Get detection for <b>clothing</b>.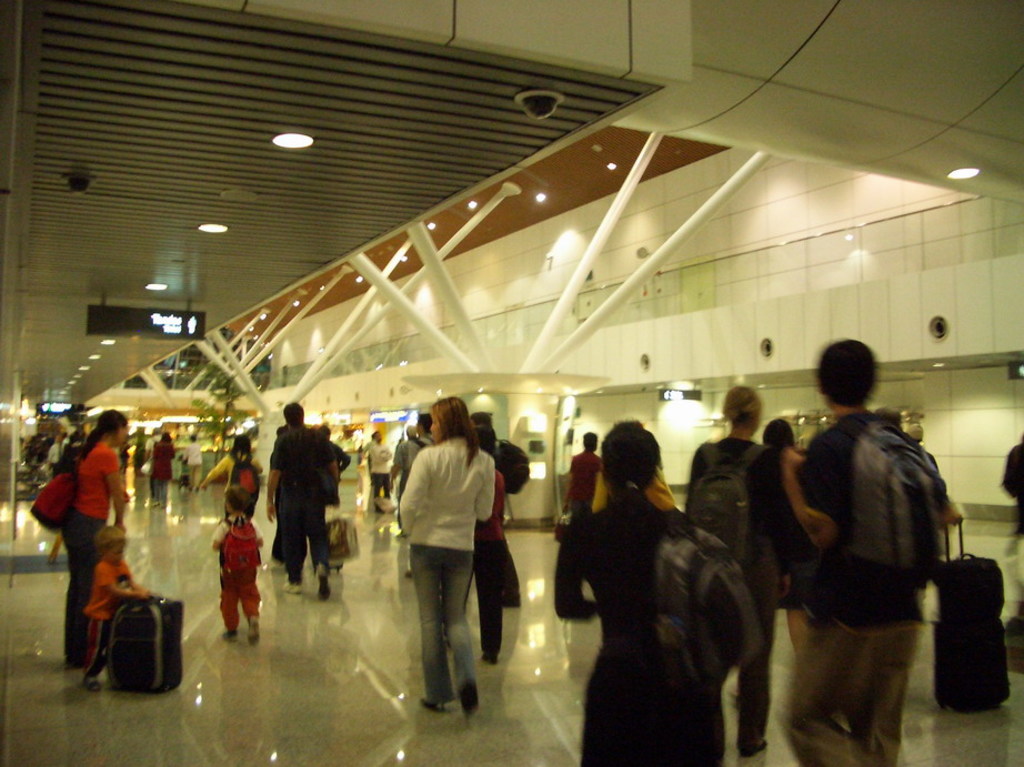
Detection: [997,438,1023,534].
